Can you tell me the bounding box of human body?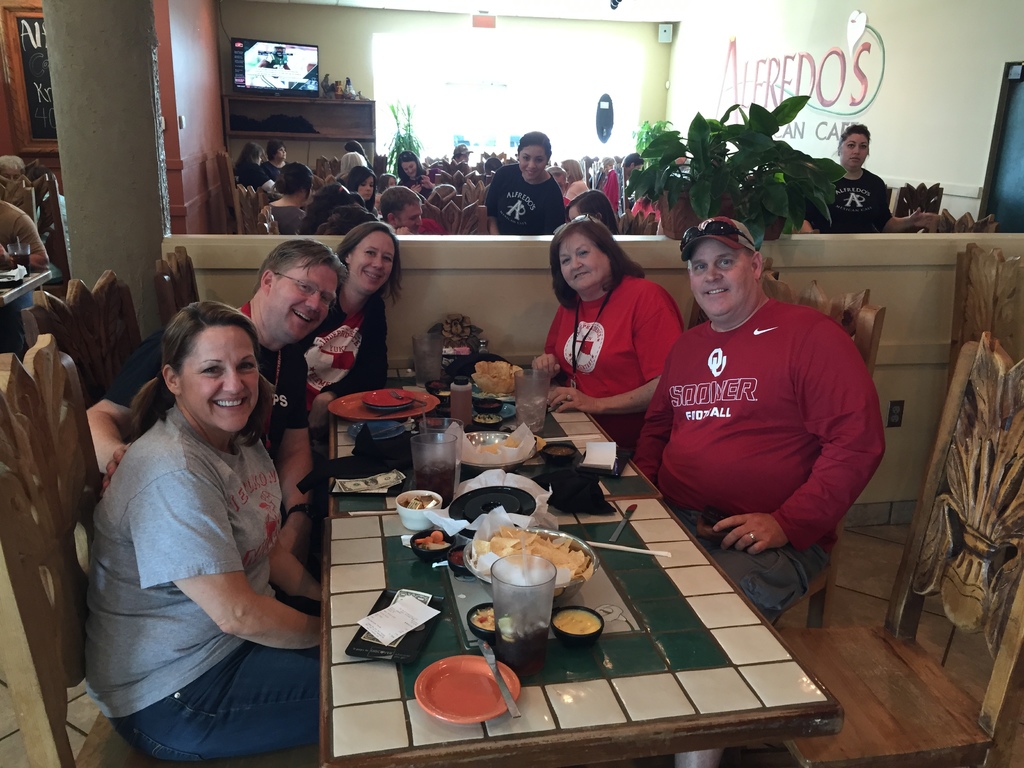
(x1=801, y1=124, x2=888, y2=233).
